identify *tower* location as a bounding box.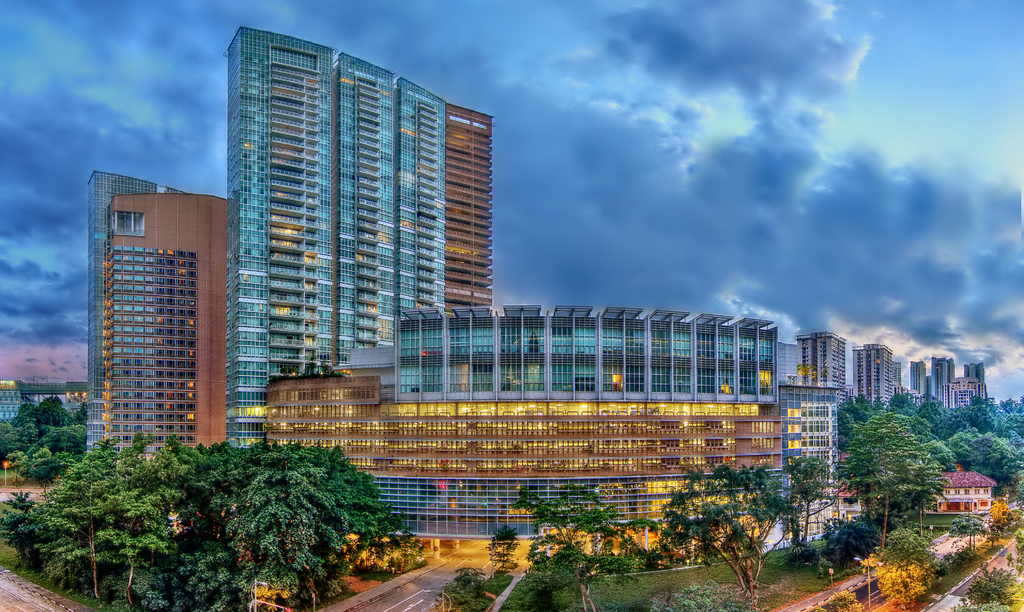
rect(72, 131, 234, 438).
